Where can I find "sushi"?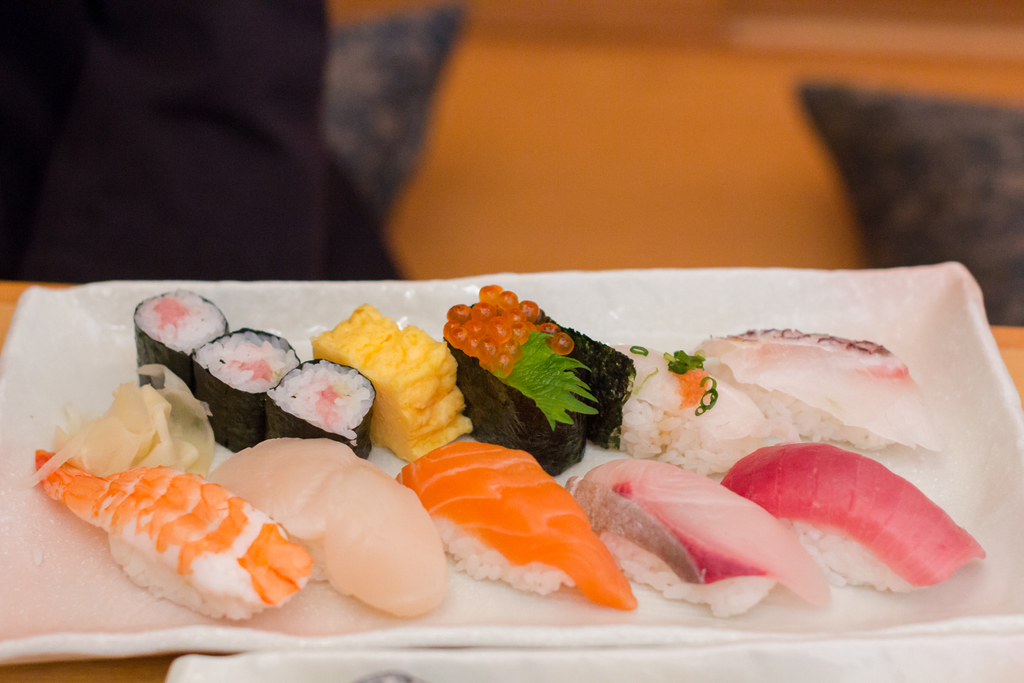
You can find it at {"x1": 721, "y1": 445, "x2": 962, "y2": 602}.
